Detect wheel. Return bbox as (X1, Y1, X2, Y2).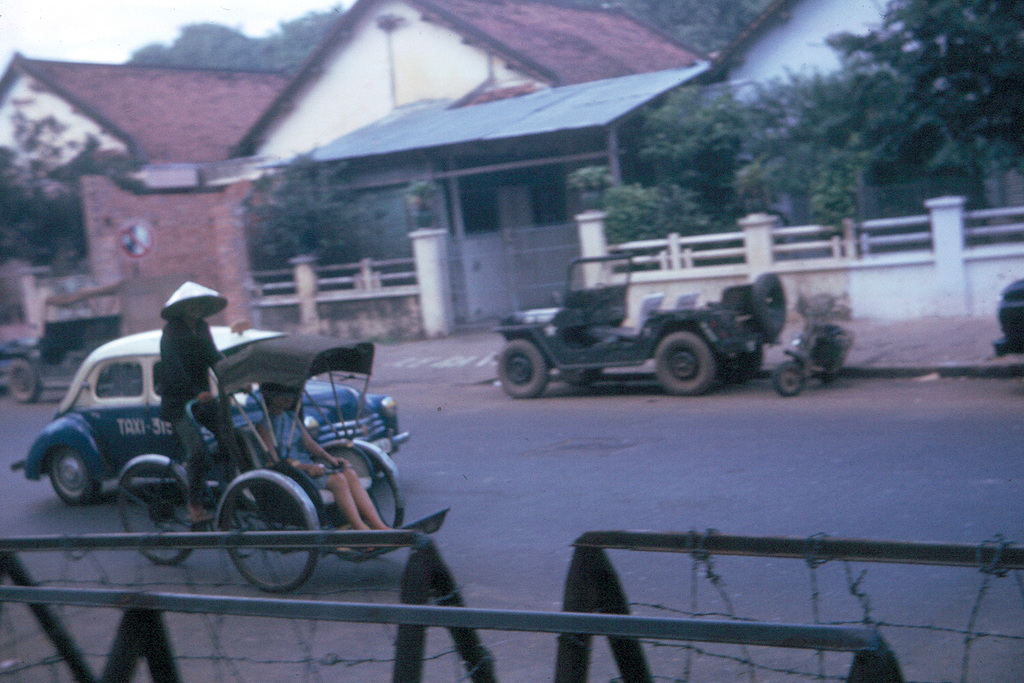
(826, 368, 849, 386).
